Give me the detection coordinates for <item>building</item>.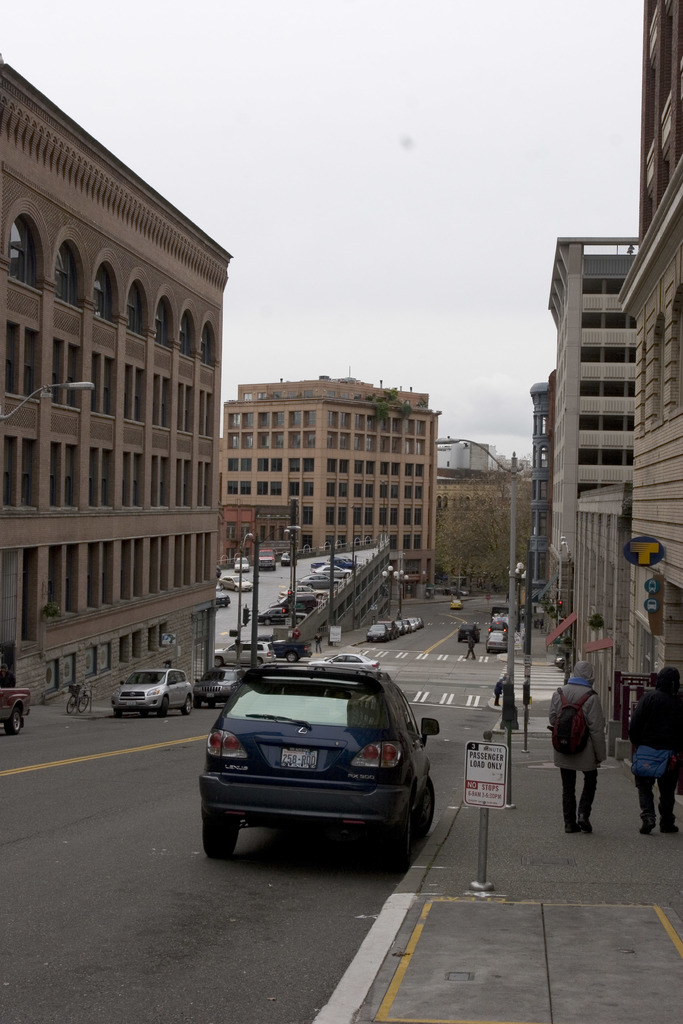
select_region(547, 236, 638, 637).
